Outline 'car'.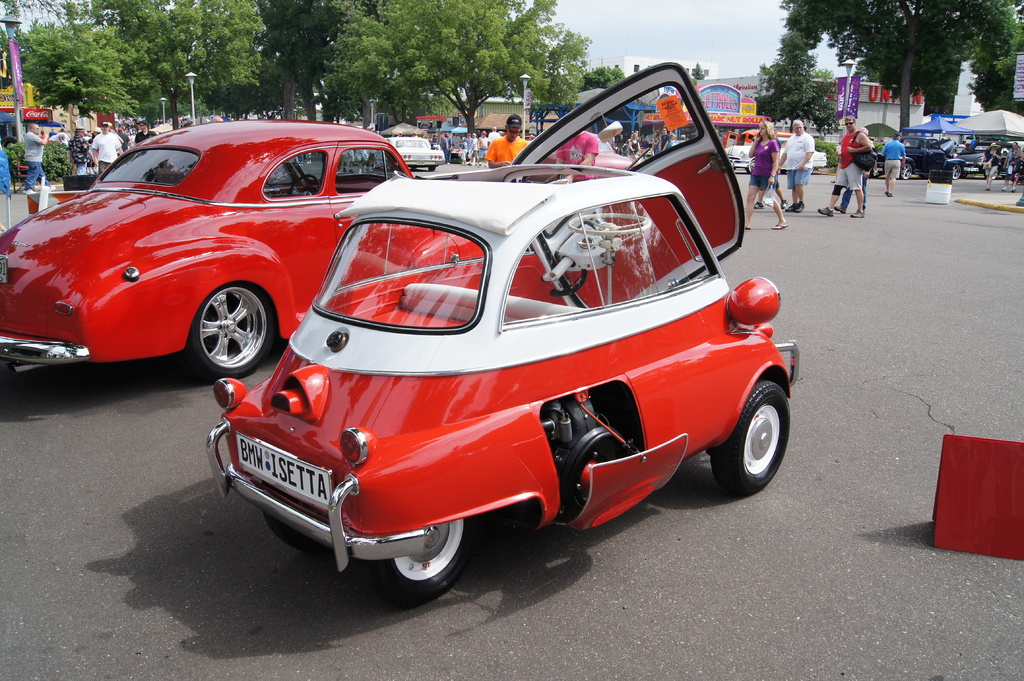
Outline: (205, 62, 799, 603).
